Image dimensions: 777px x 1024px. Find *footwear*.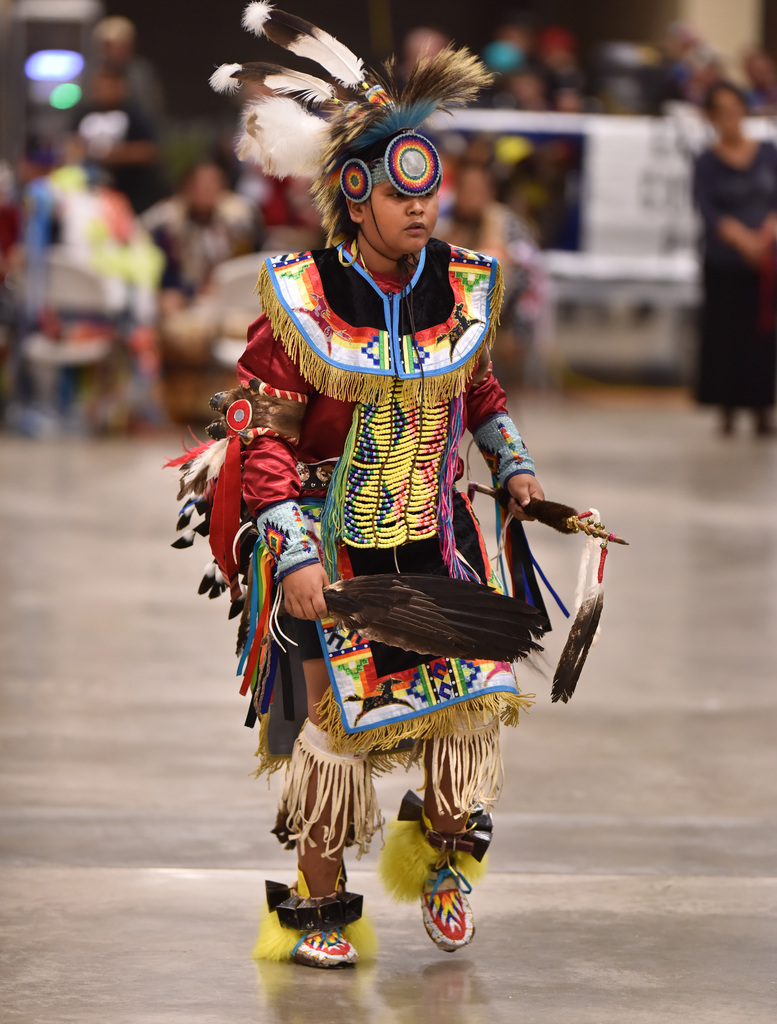
[x1=413, y1=874, x2=473, y2=949].
